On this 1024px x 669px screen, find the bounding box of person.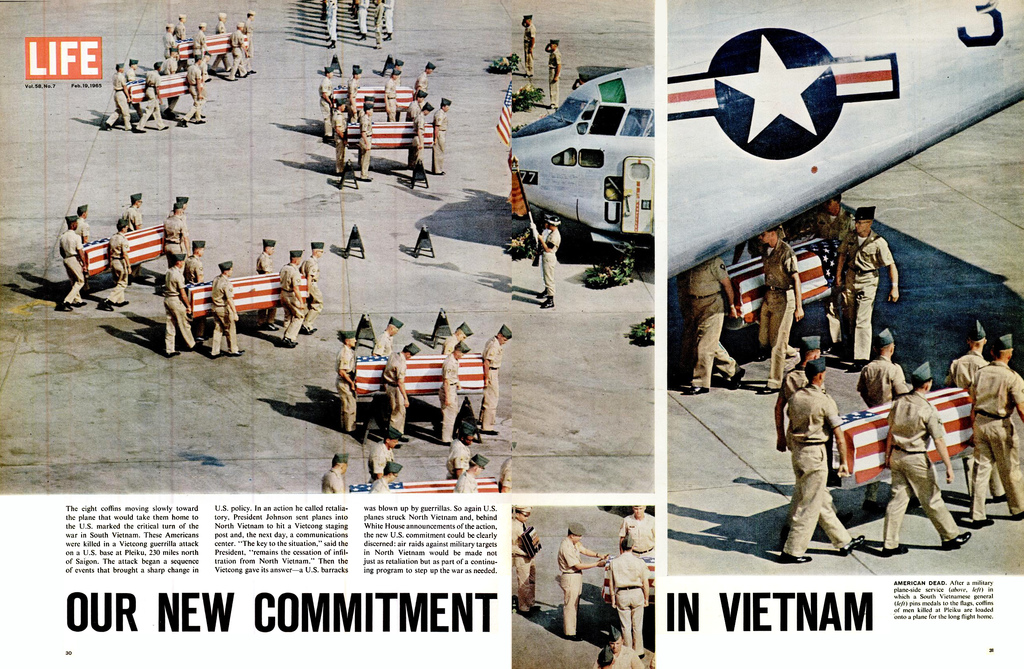
Bounding box: 760, 222, 805, 399.
